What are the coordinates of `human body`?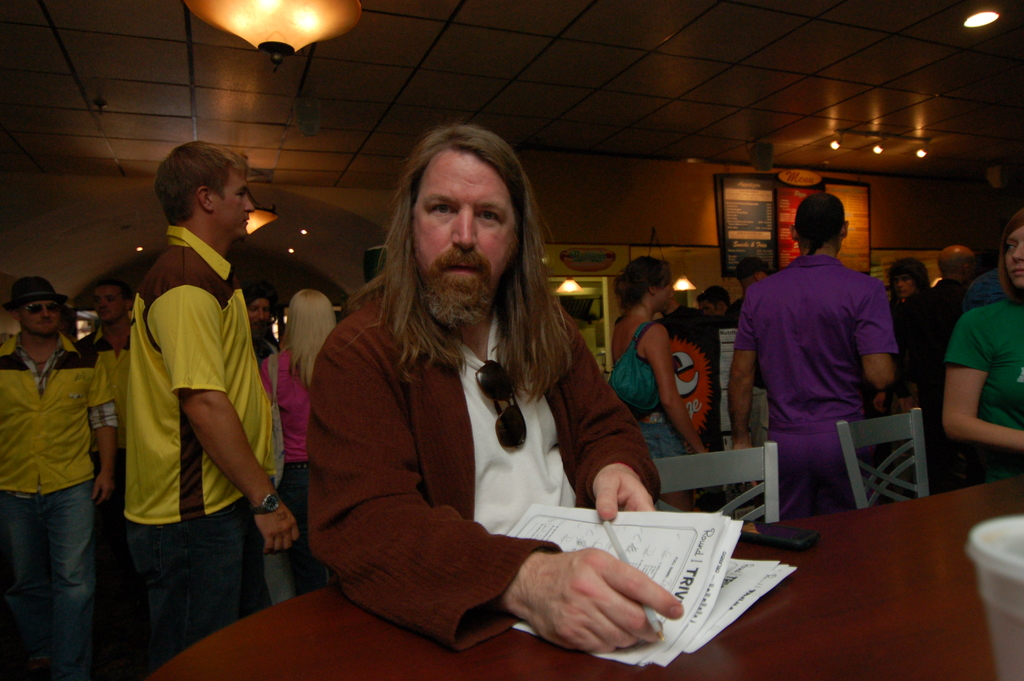
box(127, 130, 325, 644).
